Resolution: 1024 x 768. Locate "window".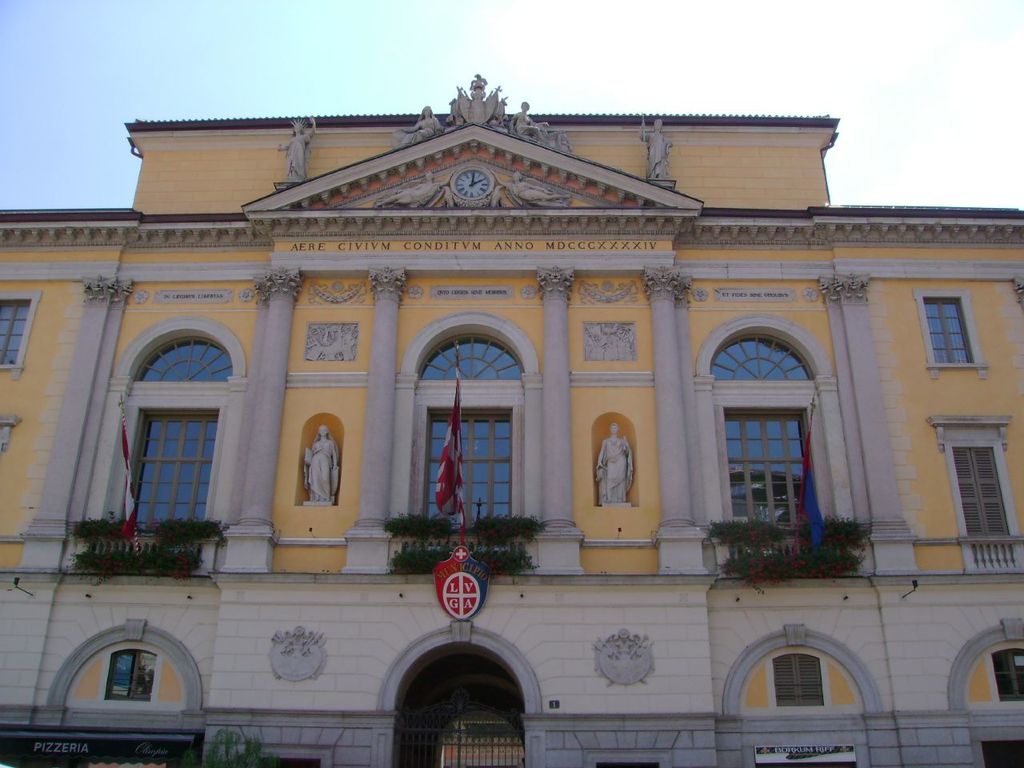
<bbox>105, 646, 155, 700</bbox>.
